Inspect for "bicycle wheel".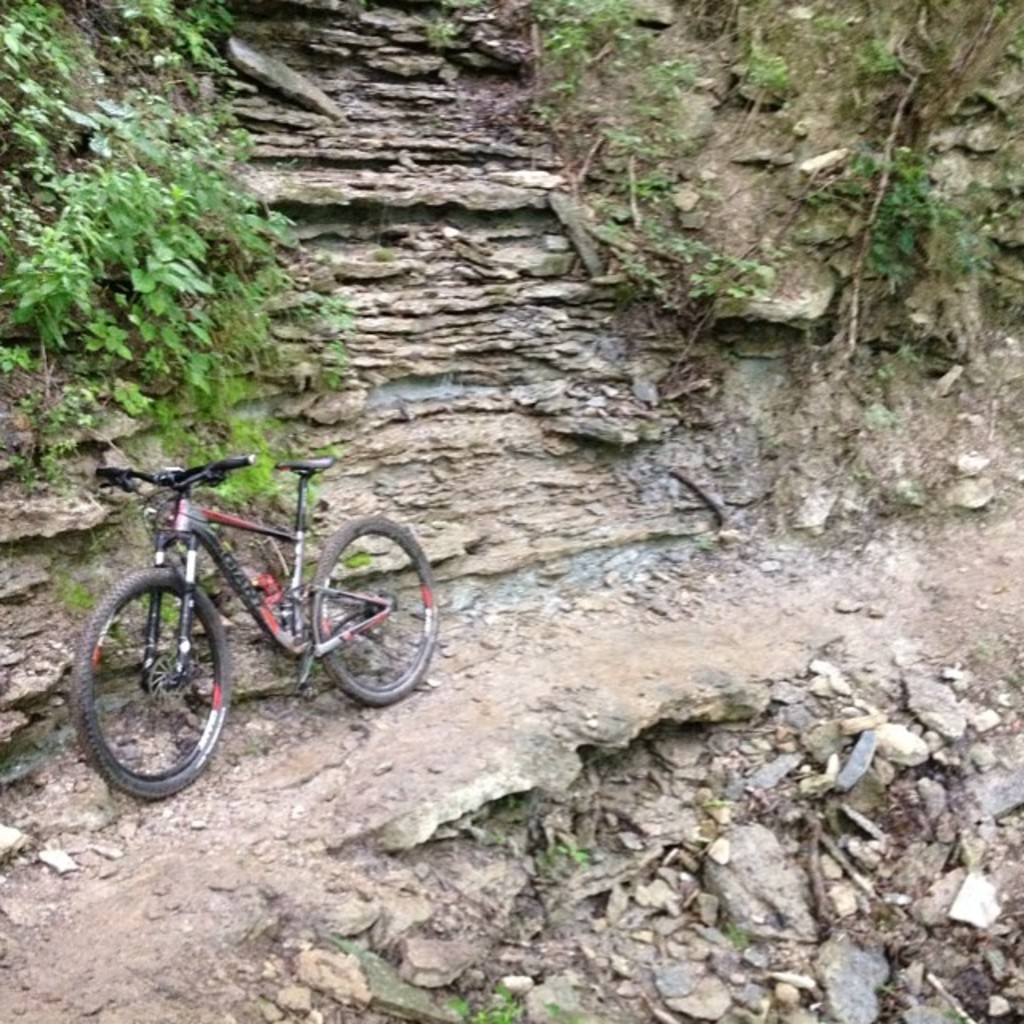
Inspection: bbox=(310, 517, 435, 704).
